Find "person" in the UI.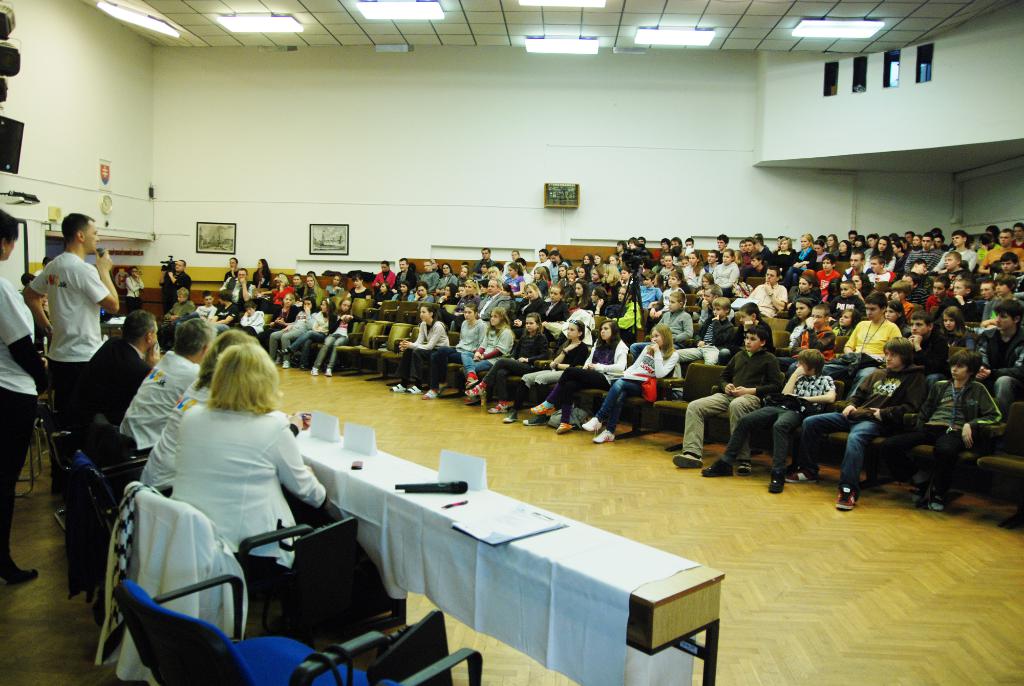
UI element at <box>780,288,813,343</box>.
